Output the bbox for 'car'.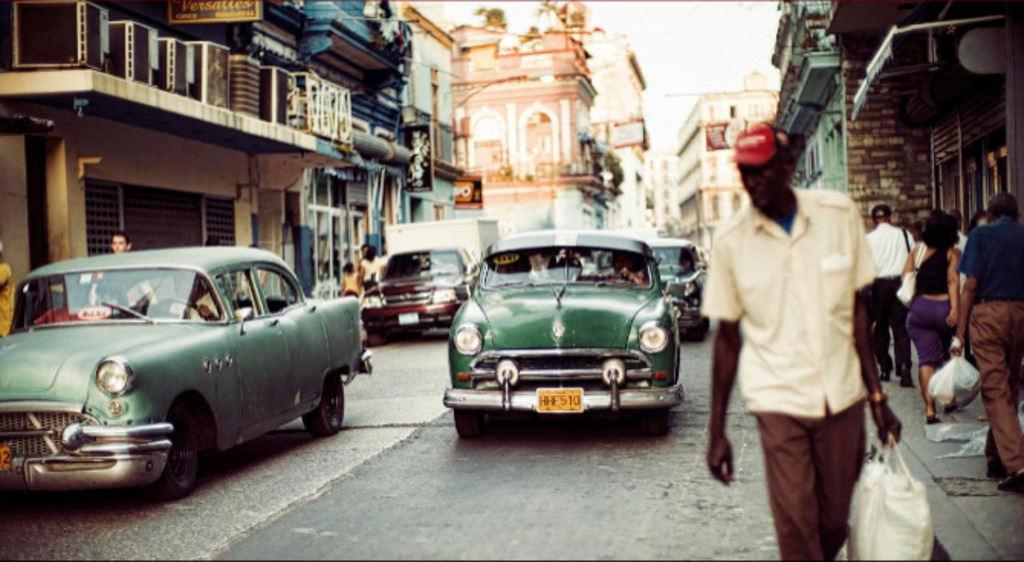
crop(598, 240, 705, 342).
